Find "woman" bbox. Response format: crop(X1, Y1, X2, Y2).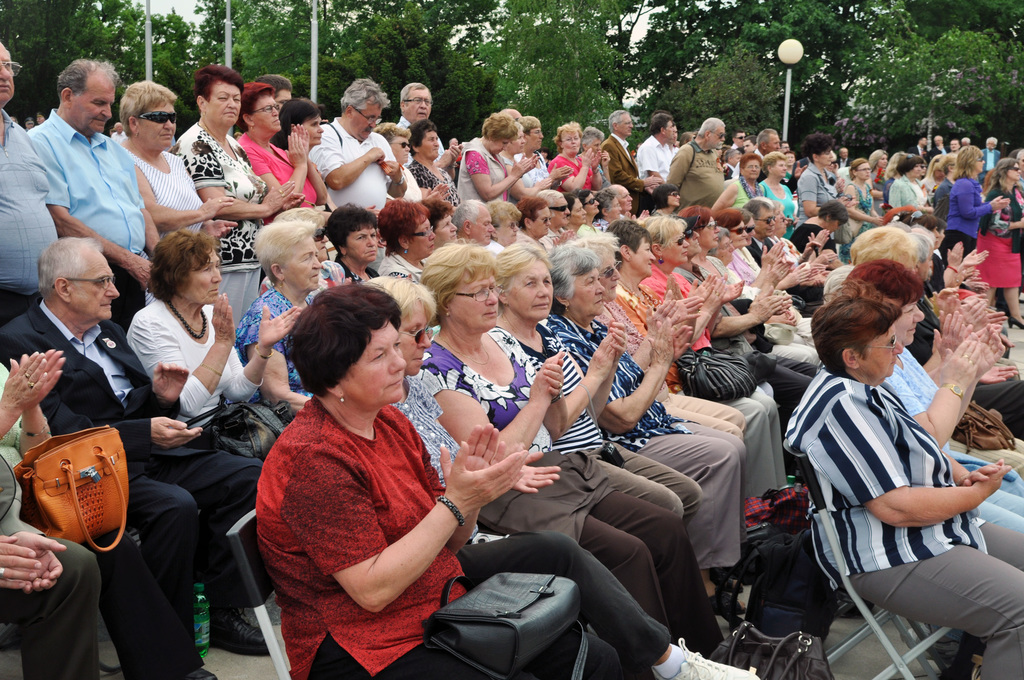
crop(414, 198, 458, 245).
